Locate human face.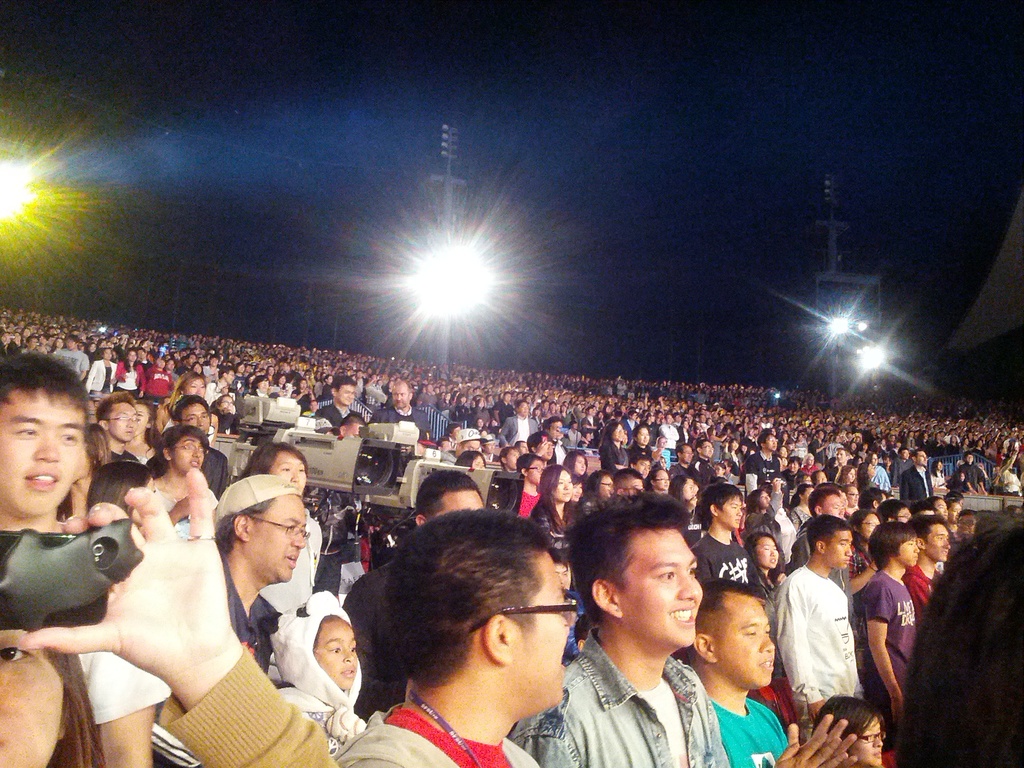
Bounding box: detection(486, 444, 495, 451).
